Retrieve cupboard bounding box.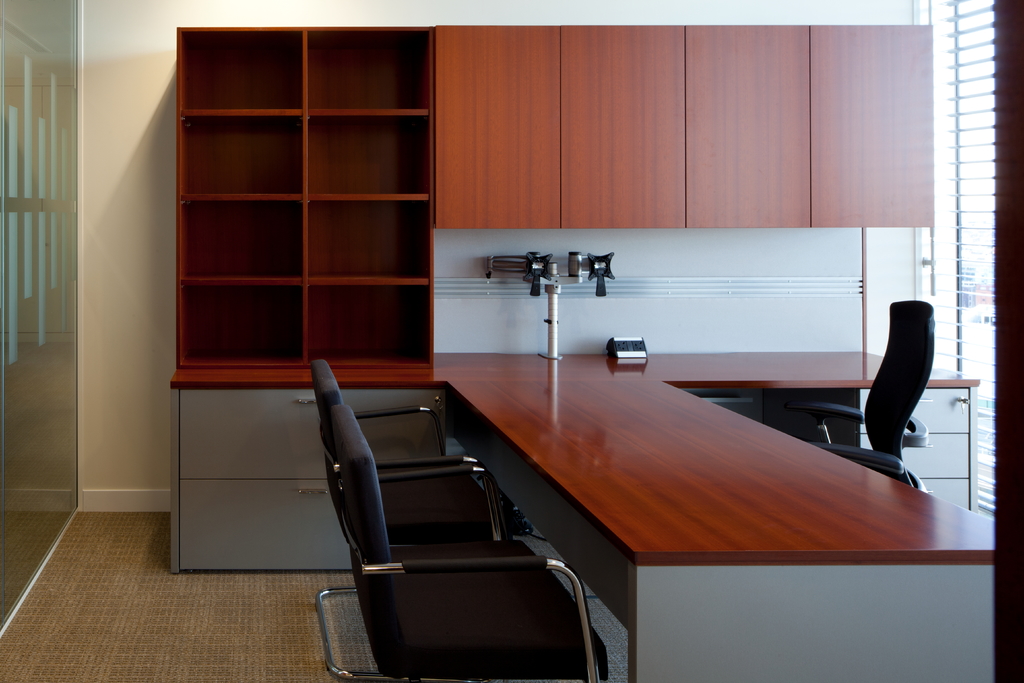
Bounding box: box=[175, 19, 977, 682].
